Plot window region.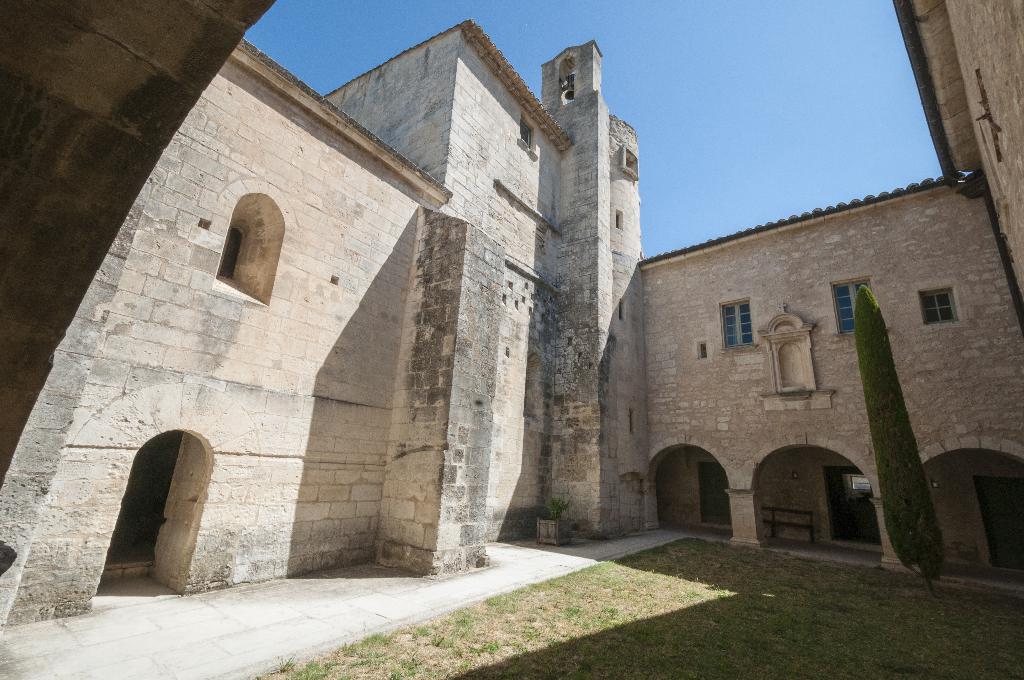
Plotted at 696 471 733 525.
